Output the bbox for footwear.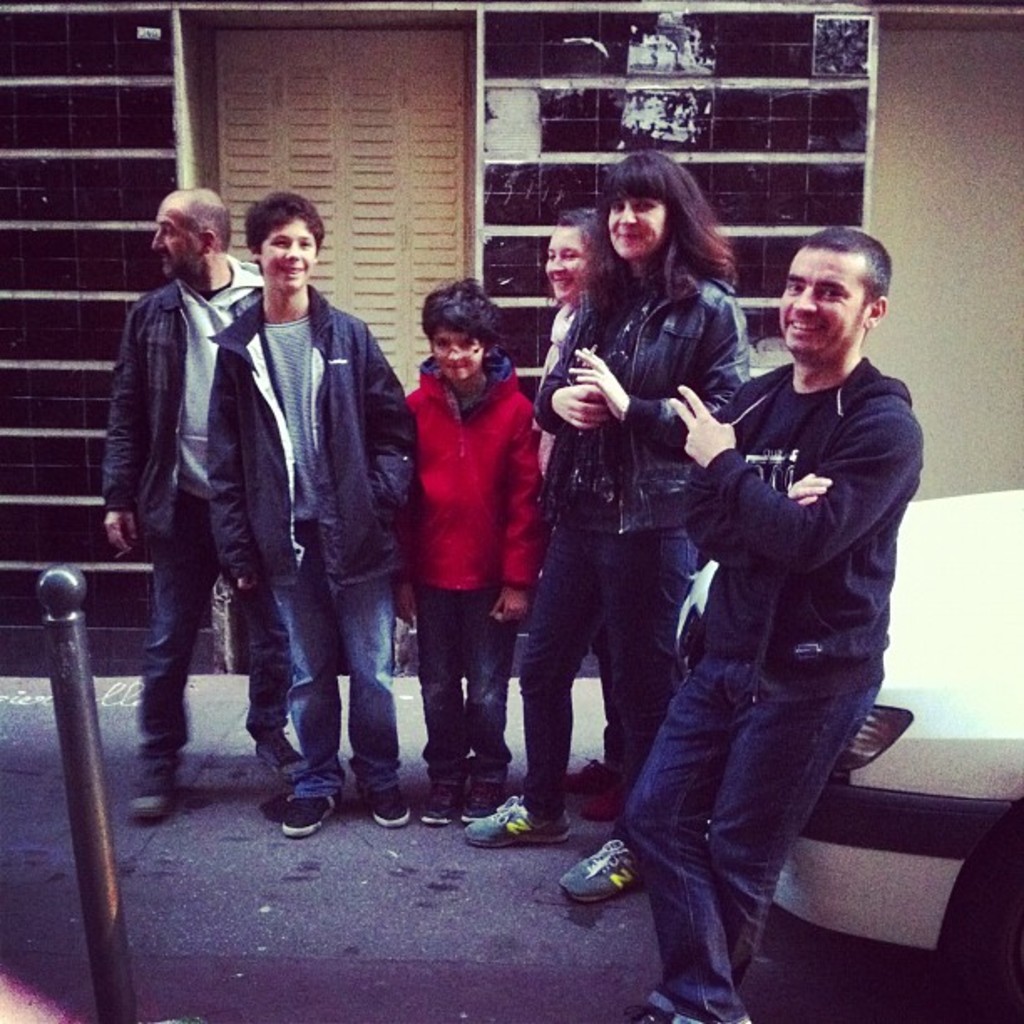
box=[259, 721, 341, 850].
